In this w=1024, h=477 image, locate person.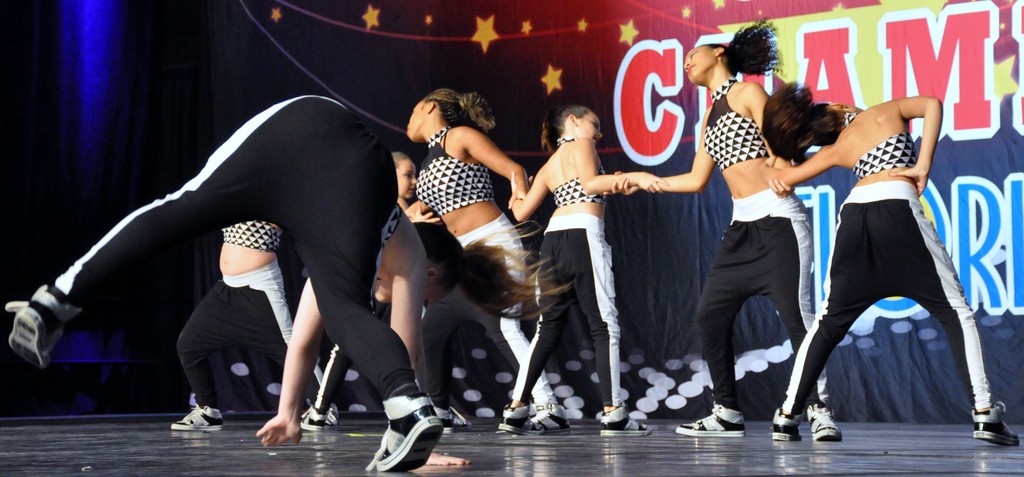
Bounding box: detection(762, 81, 1019, 444).
